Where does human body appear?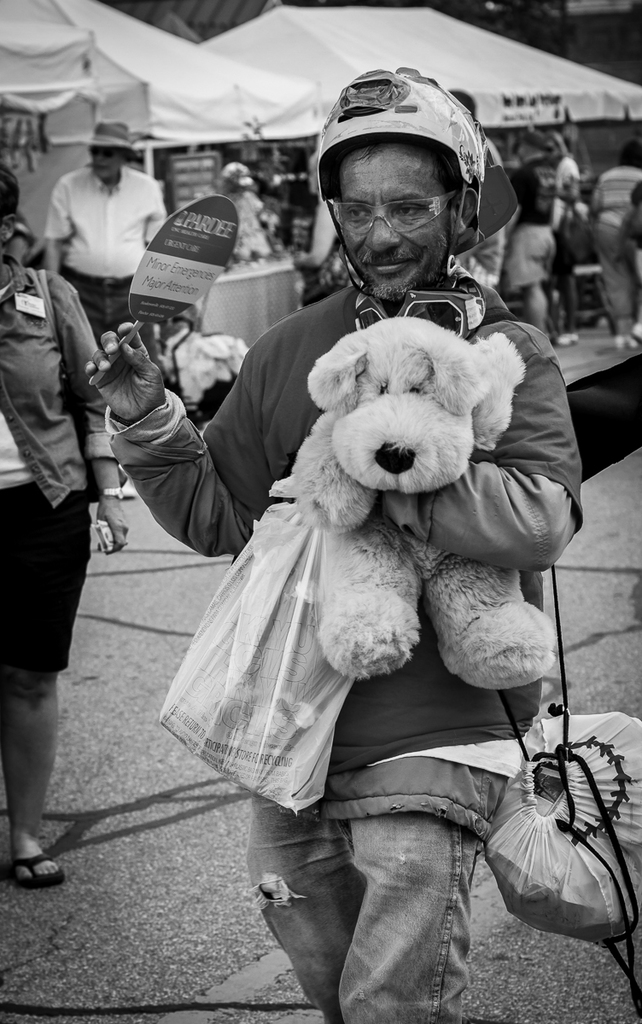
Appears at (148,114,597,876).
